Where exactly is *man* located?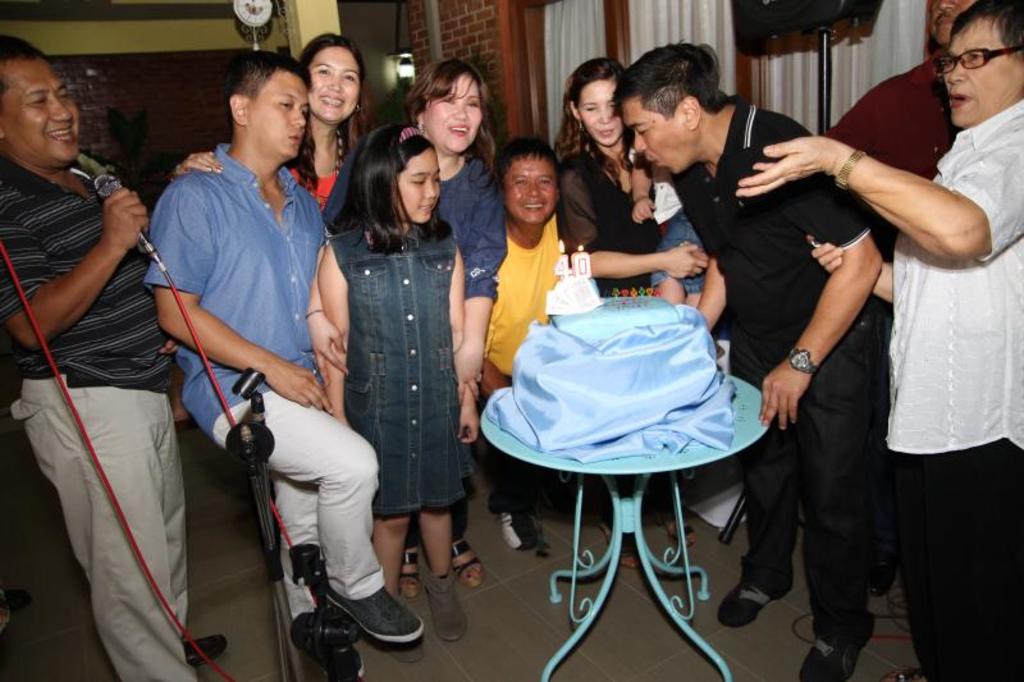
Its bounding box is pyautogui.locateOnScreen(612, 37, 878, 681).
